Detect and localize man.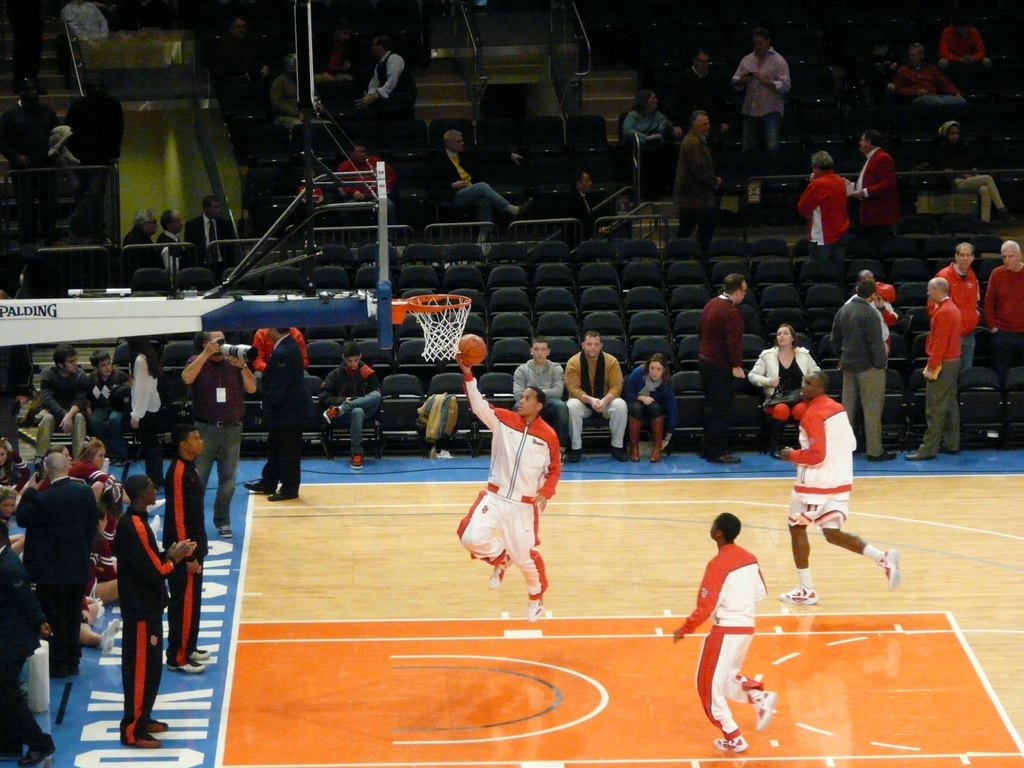
Localized at {"left": 31, "top": 352, "right": 89, "bottom": 460}.
